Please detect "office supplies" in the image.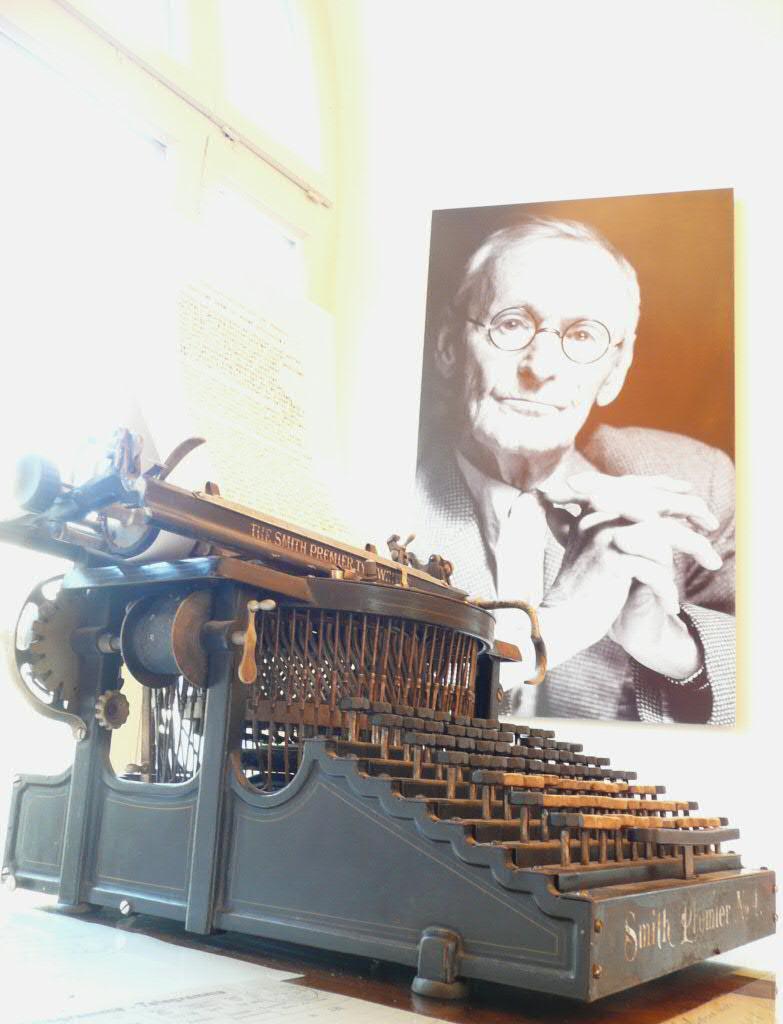
locate(48, 368, 743, 969).
